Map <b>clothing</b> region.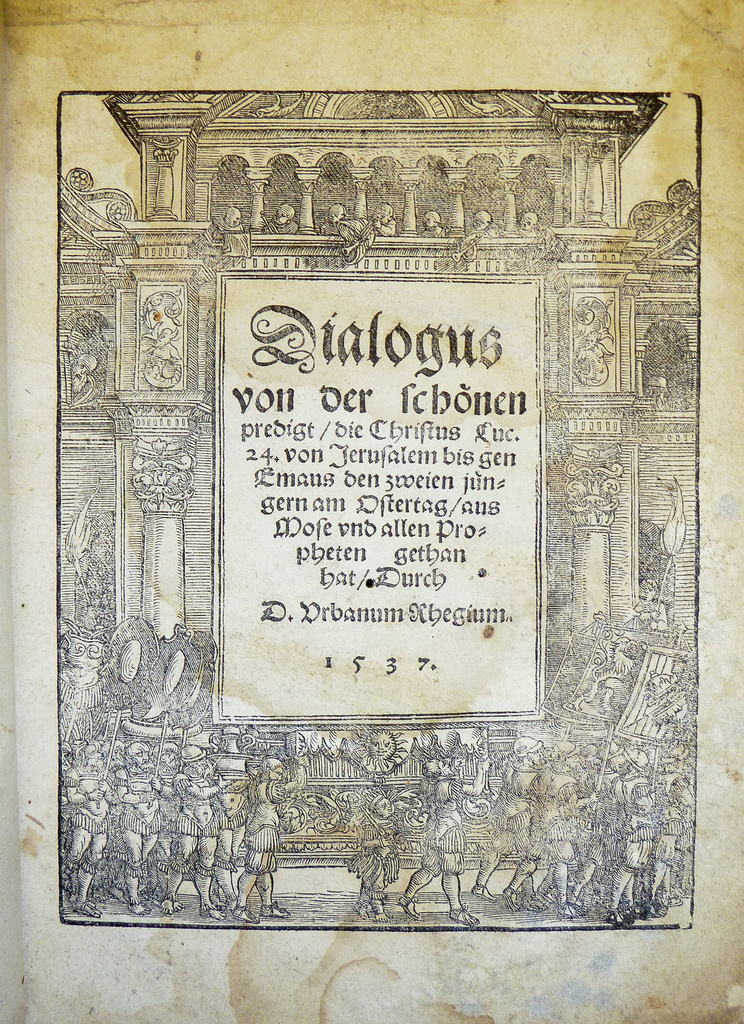
Mapped to rect(418, 781, 464, 876).
